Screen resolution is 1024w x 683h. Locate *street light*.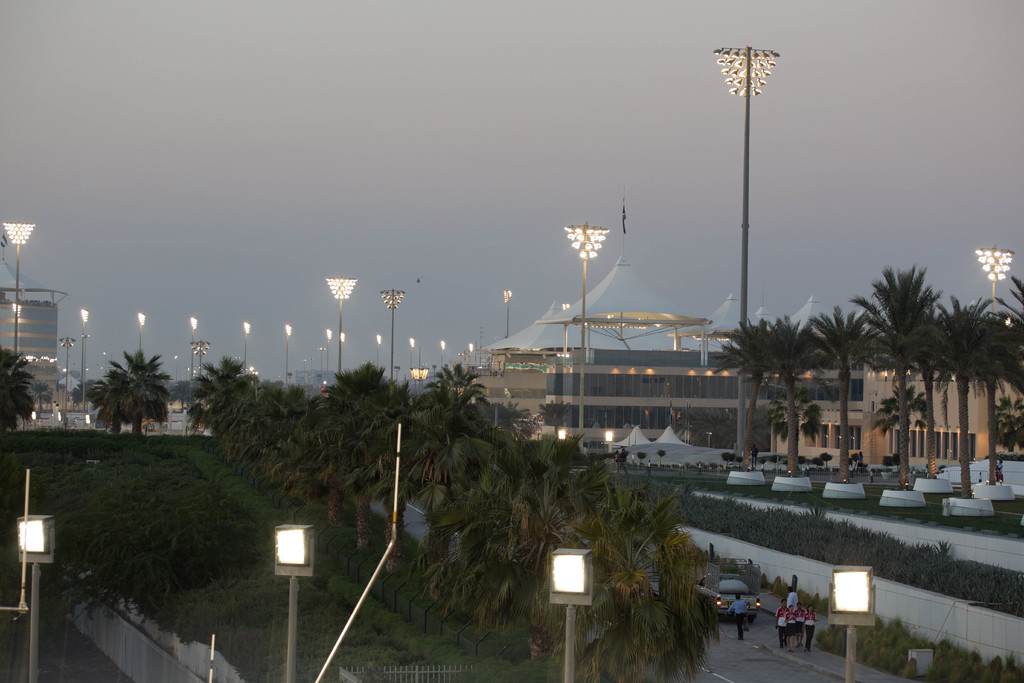
[272,525,321,682].
